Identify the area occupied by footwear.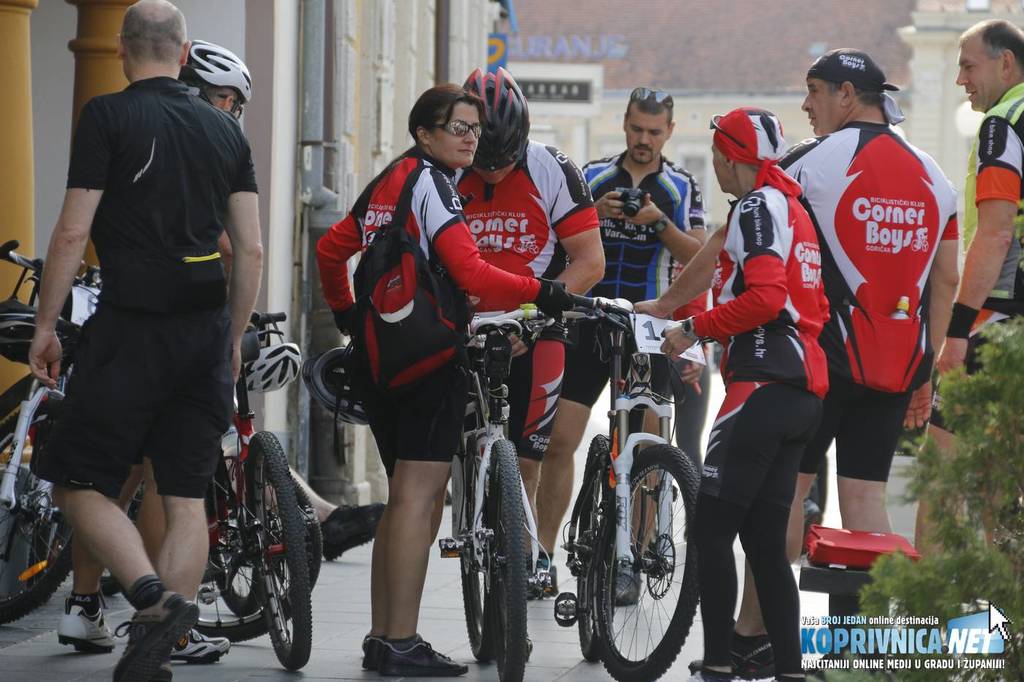
Area: 167 624 237 663.
